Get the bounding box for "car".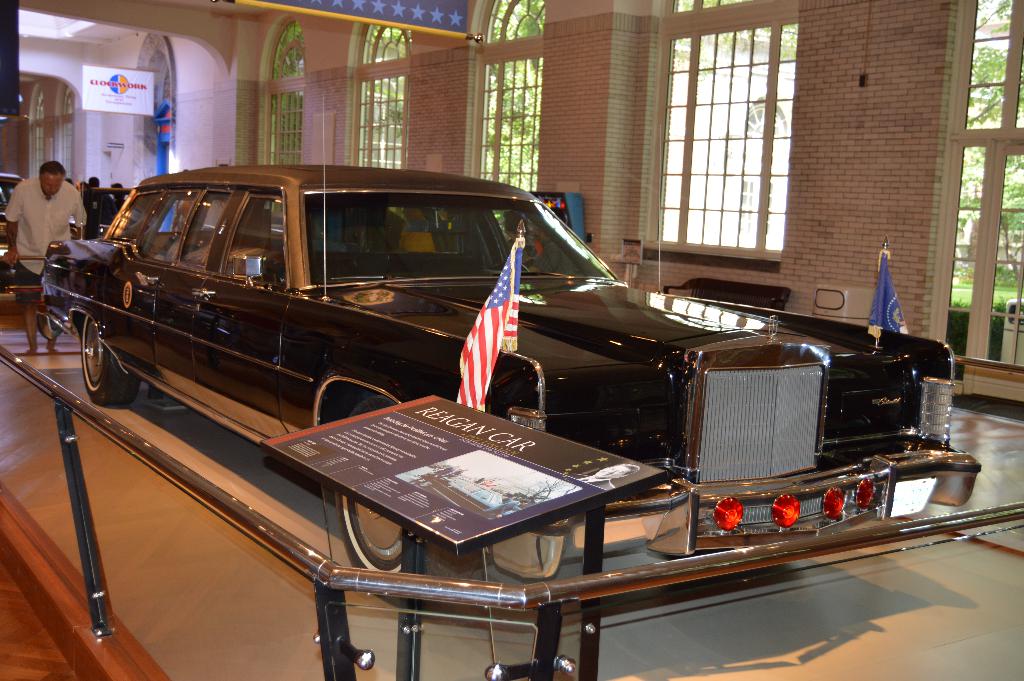
region(49, 93, 982, 599).
